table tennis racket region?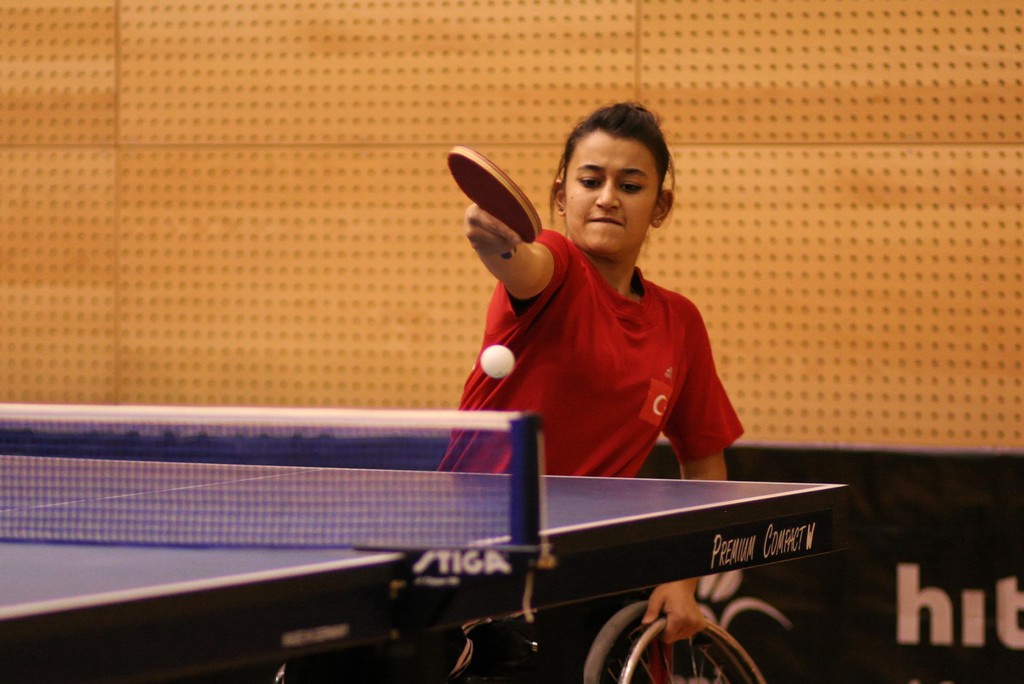
crop(449, 146, 544, 263)
